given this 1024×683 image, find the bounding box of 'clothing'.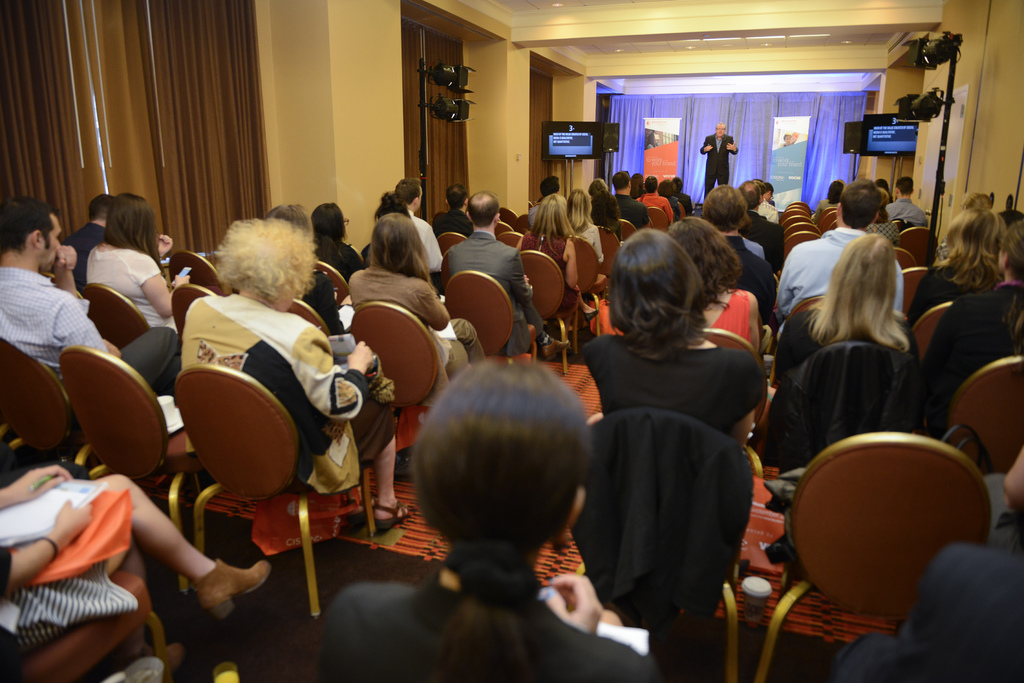
select_region(581, 329, 771, 436).
